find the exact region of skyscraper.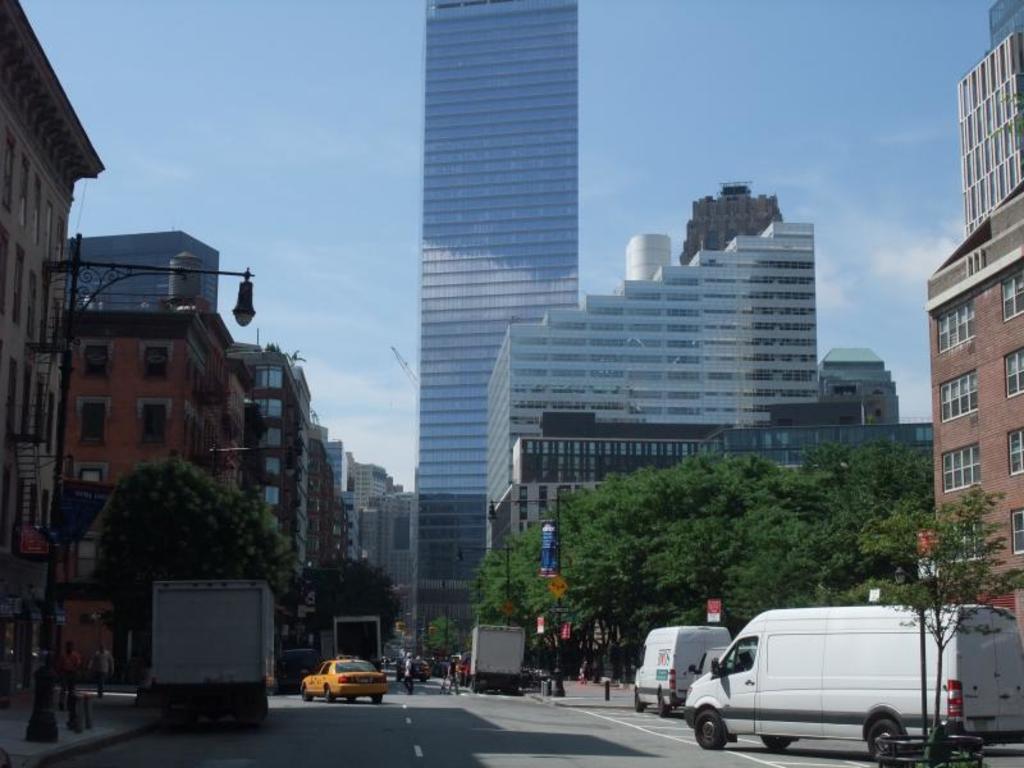
Exact region: bbox(407, 0, 580, 655).
